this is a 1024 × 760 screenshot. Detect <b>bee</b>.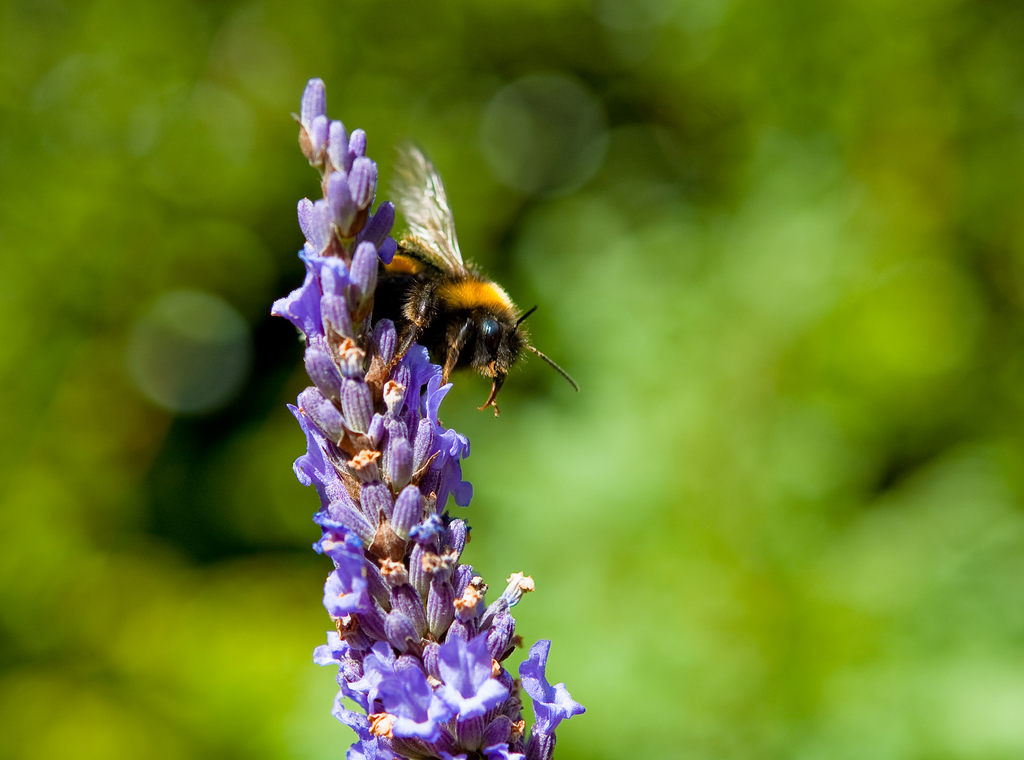
crop(368, 139, 583, 414).
